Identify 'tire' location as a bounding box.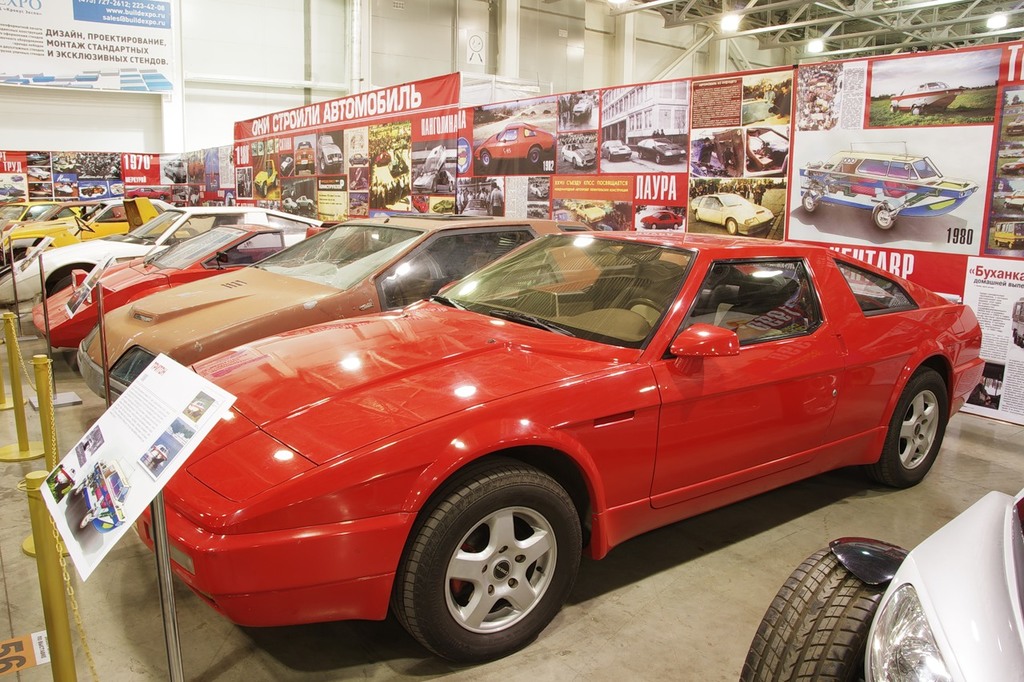
<bbox>874, 368, 944, 485</bbox>.
